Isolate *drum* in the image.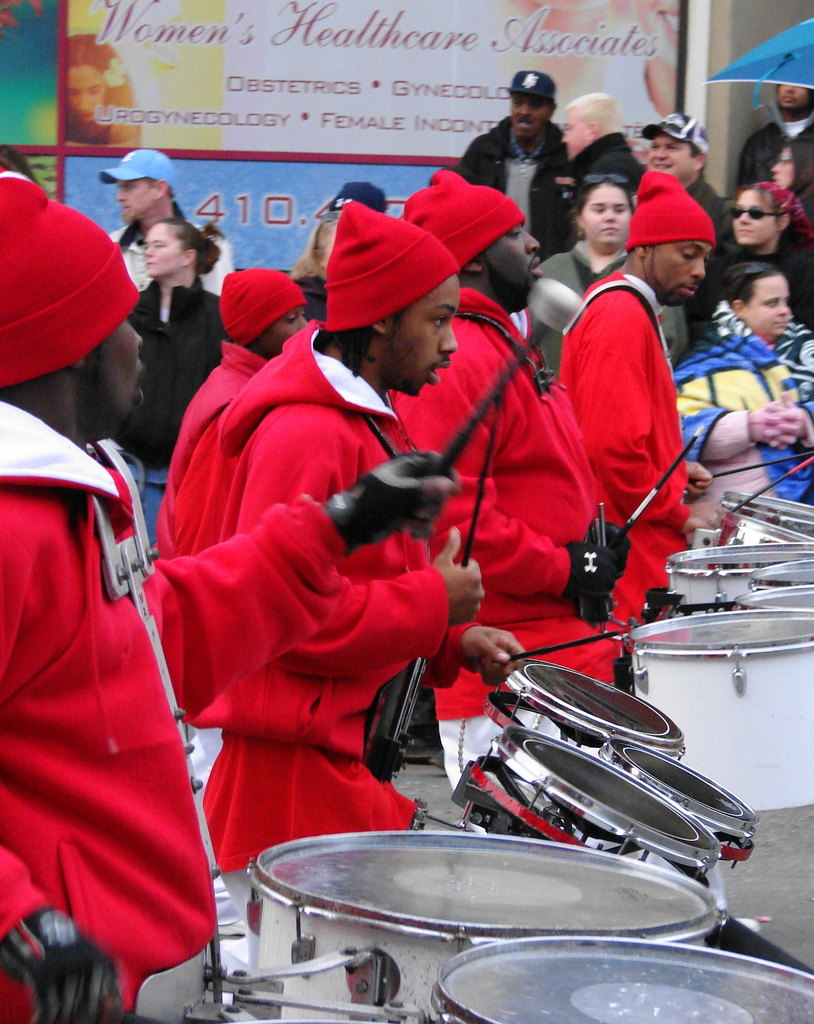
Isolated region: 619/607/813/817.
